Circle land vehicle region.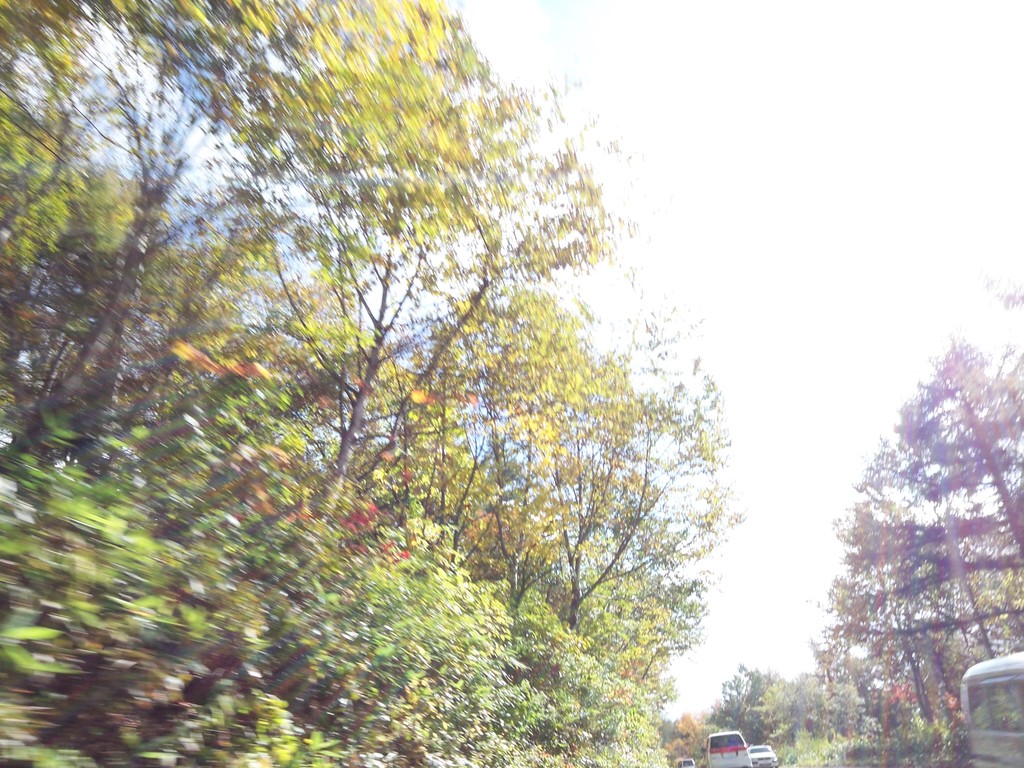
Region: (left=700, top=728, right=751, bottom=767).
